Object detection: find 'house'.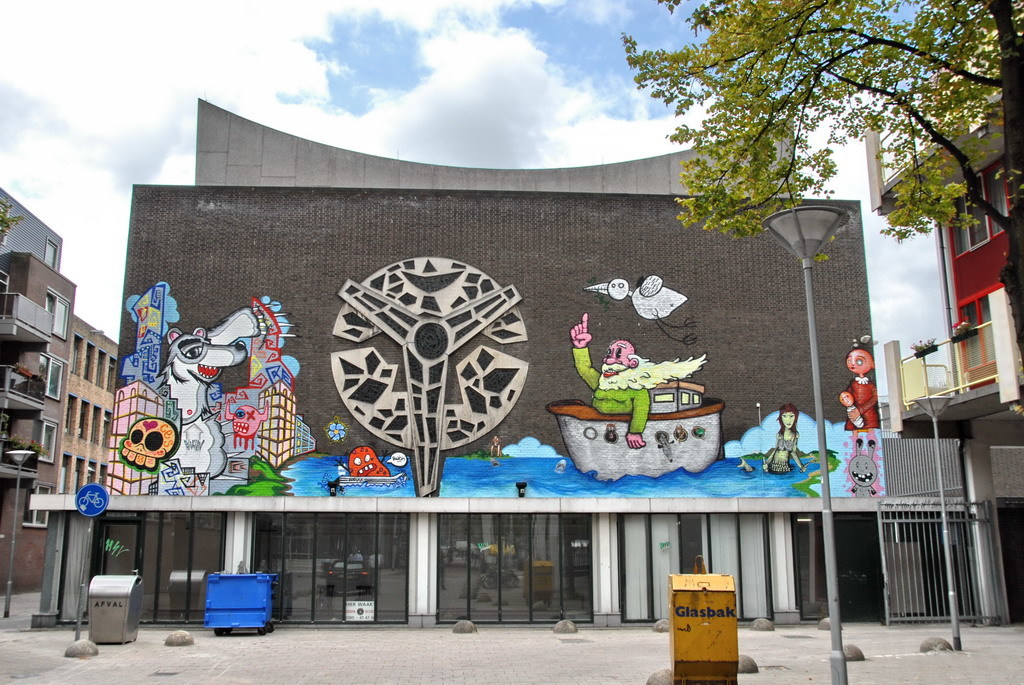
(59,315,128,497).
